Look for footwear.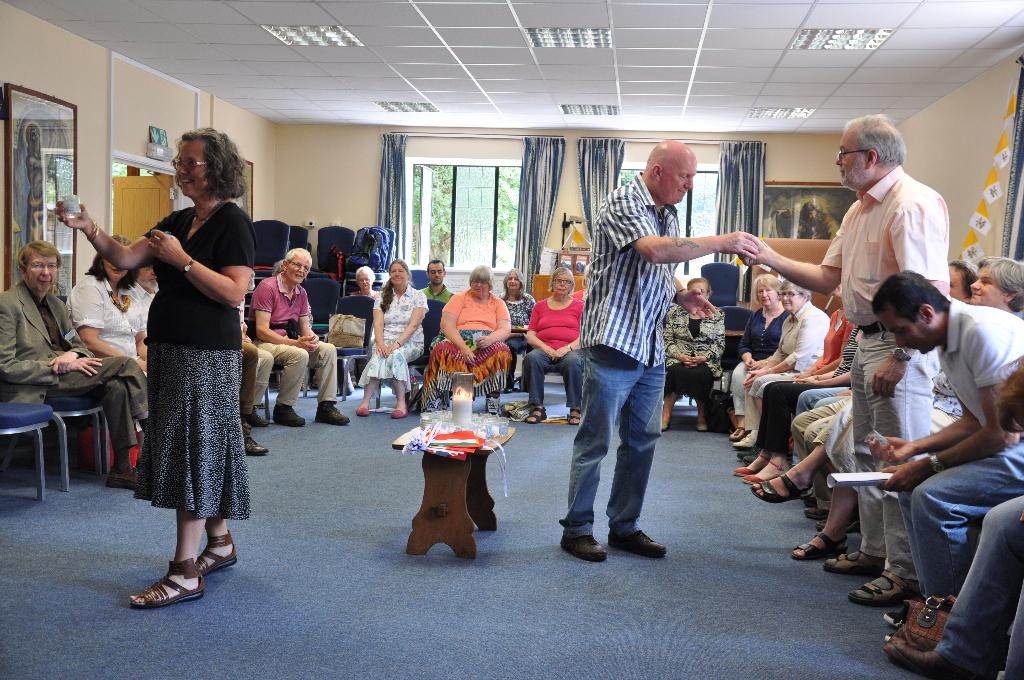
Found: box(790, 528, 848, 563).
